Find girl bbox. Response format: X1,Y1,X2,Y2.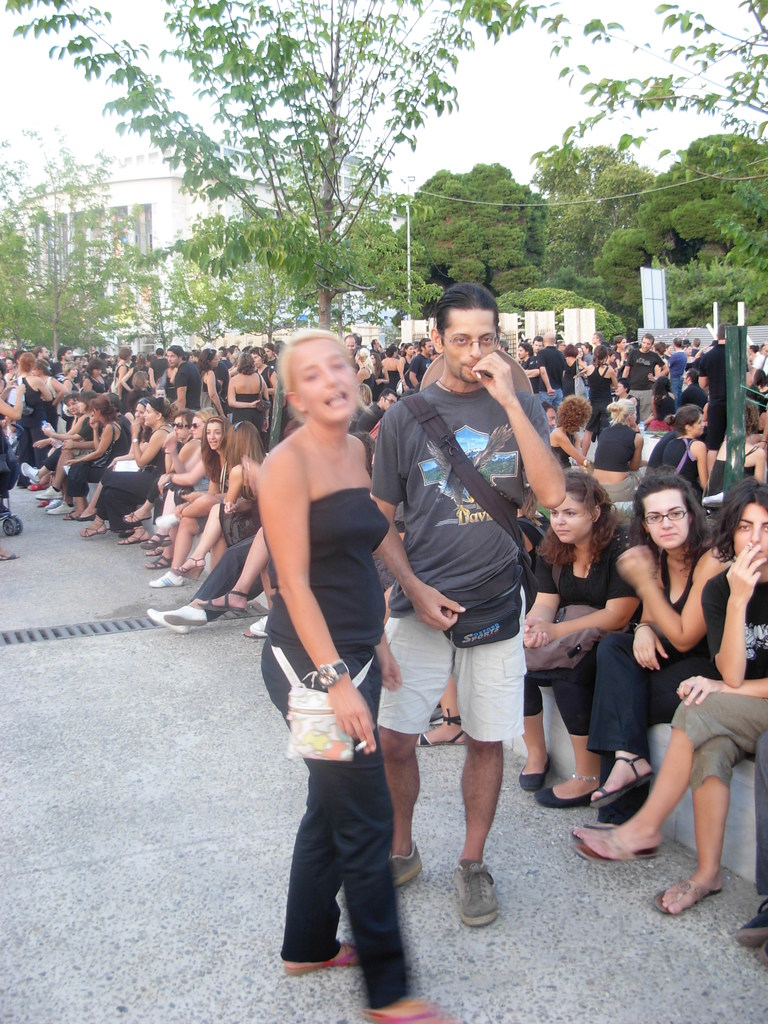
143,412,193,558.
